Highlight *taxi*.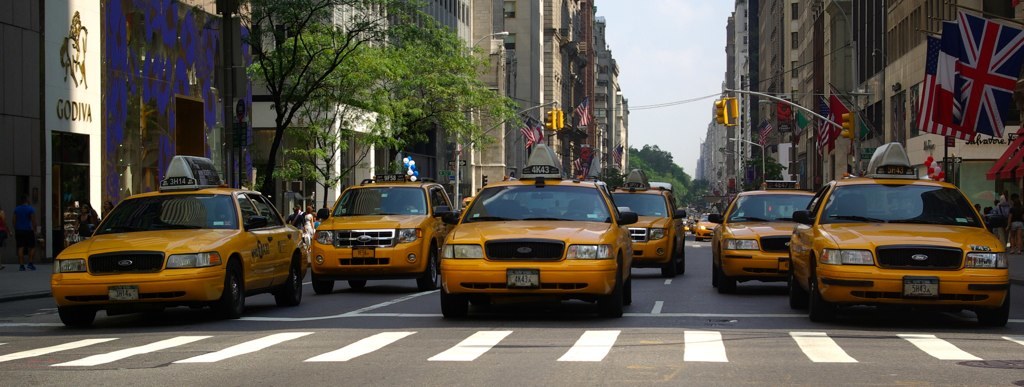
Highlighted region: x1=442 y1=144 x2=637 y2=317.
